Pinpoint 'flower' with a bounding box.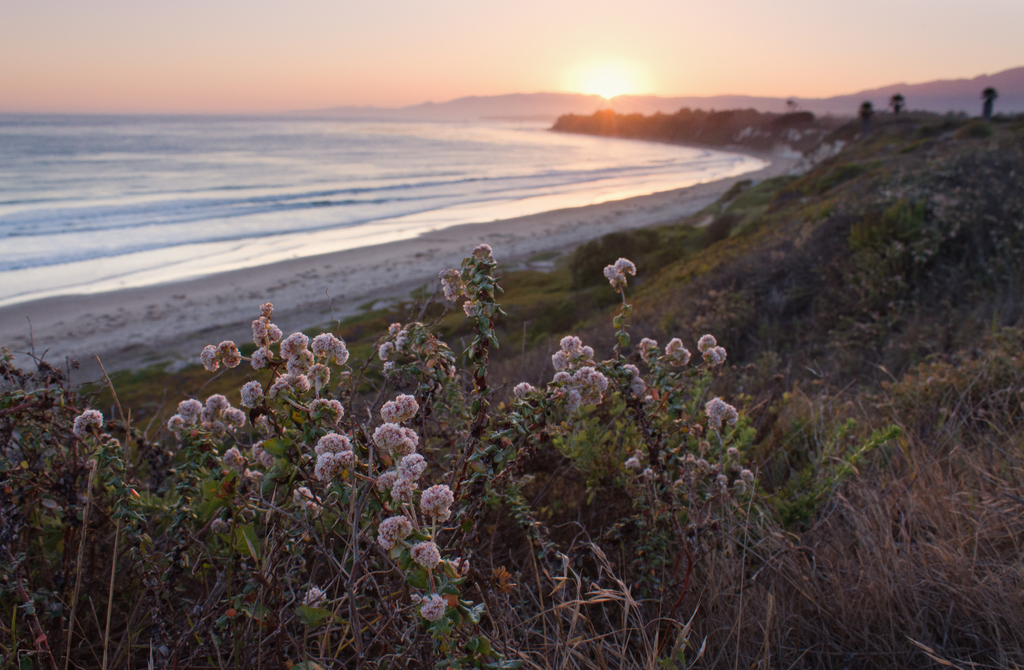
crop(420, 484, 462, 525).
